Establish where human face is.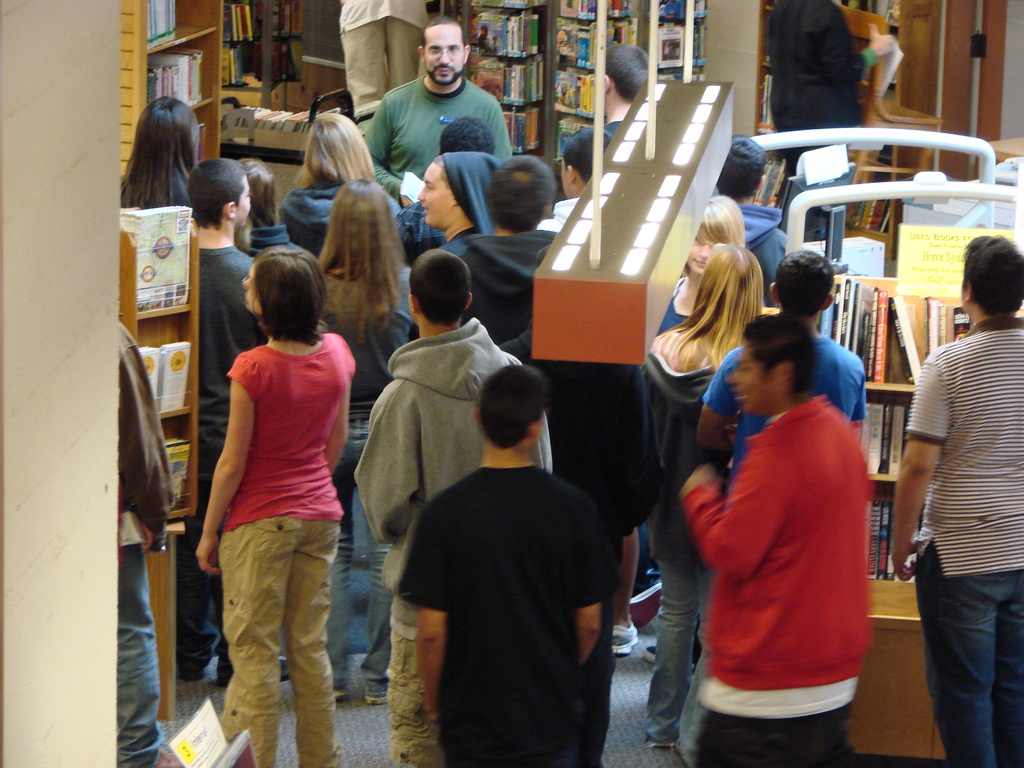
Established at <region>234, 179, 252, 227</region>.
